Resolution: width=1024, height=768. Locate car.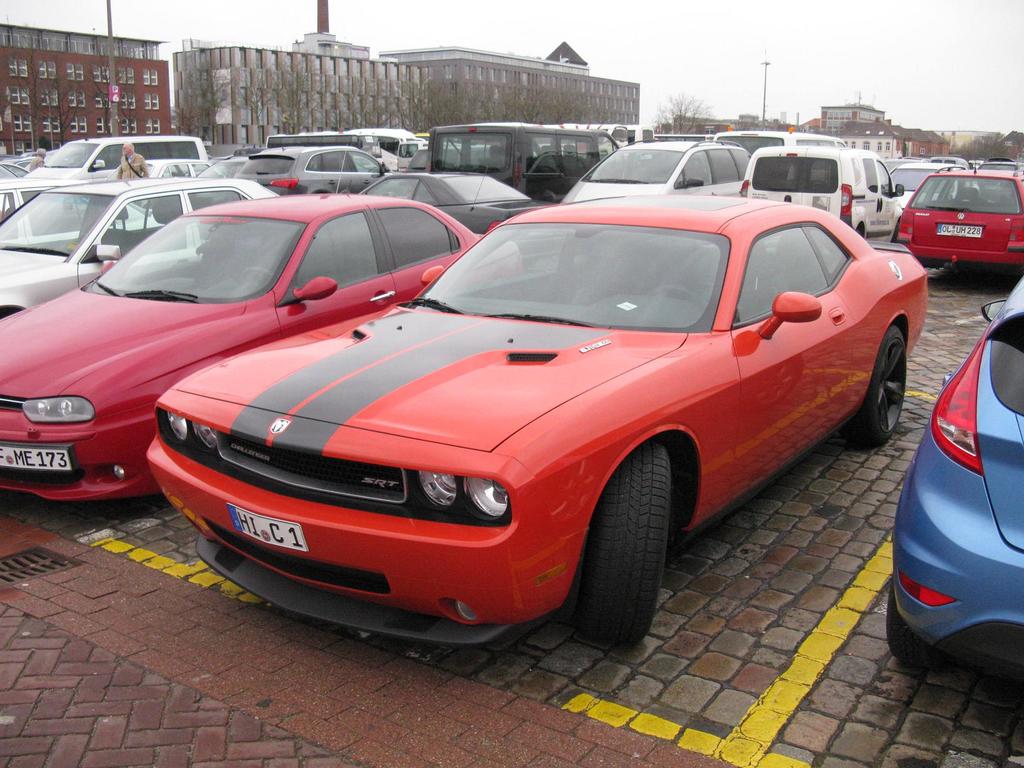
[740,145,912,240].
